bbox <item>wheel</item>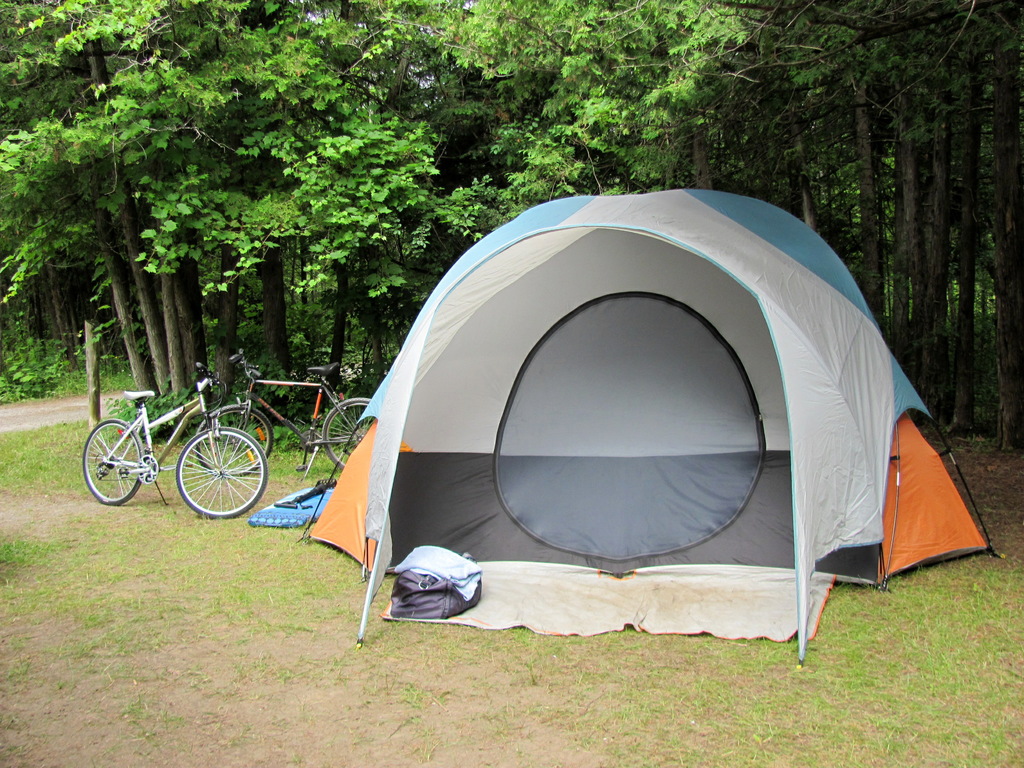
locate(308, 401, 370, 463)
